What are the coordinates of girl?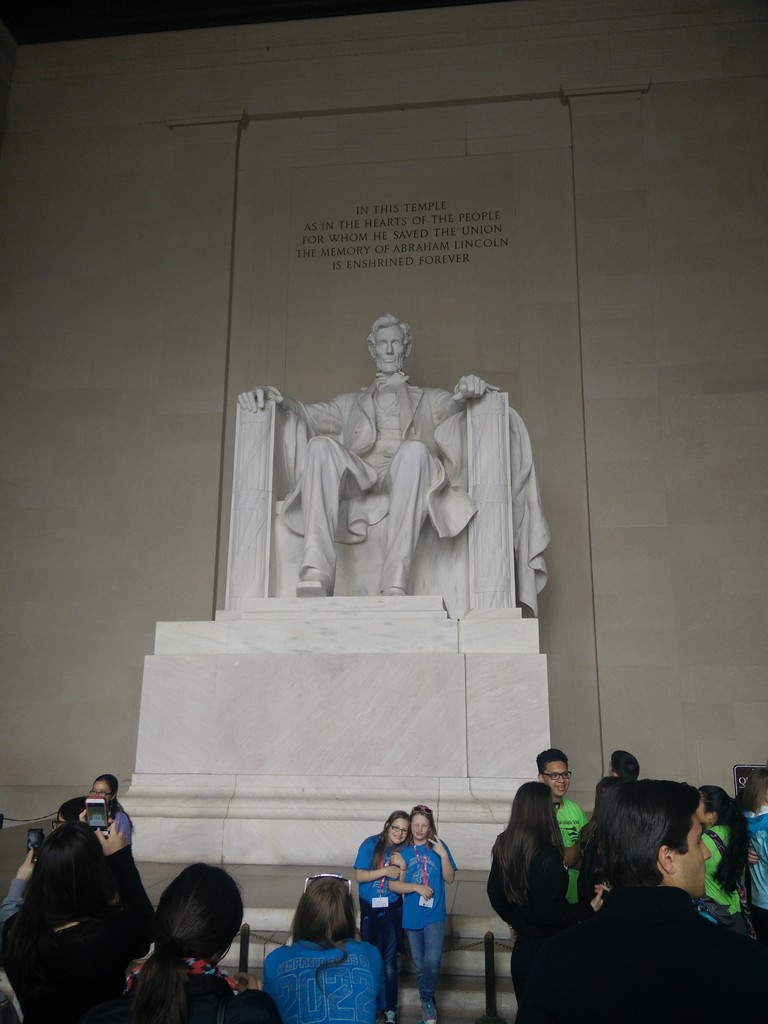
(392, 805, 460, 1023).
